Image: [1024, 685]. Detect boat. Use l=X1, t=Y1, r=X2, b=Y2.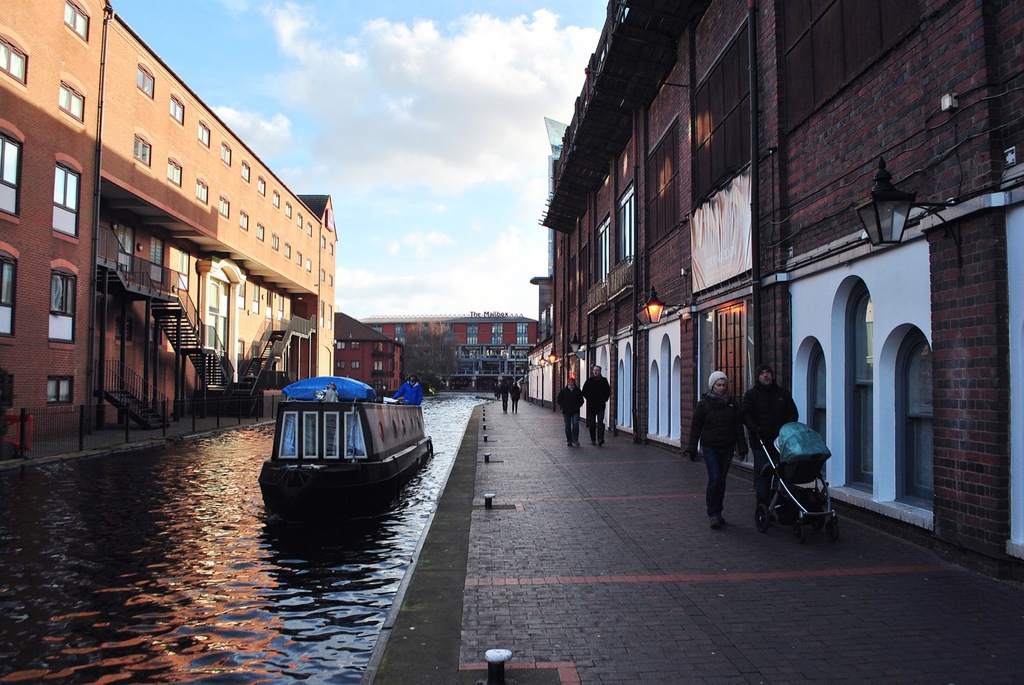
l=252, t=368, r=435, b=498.
